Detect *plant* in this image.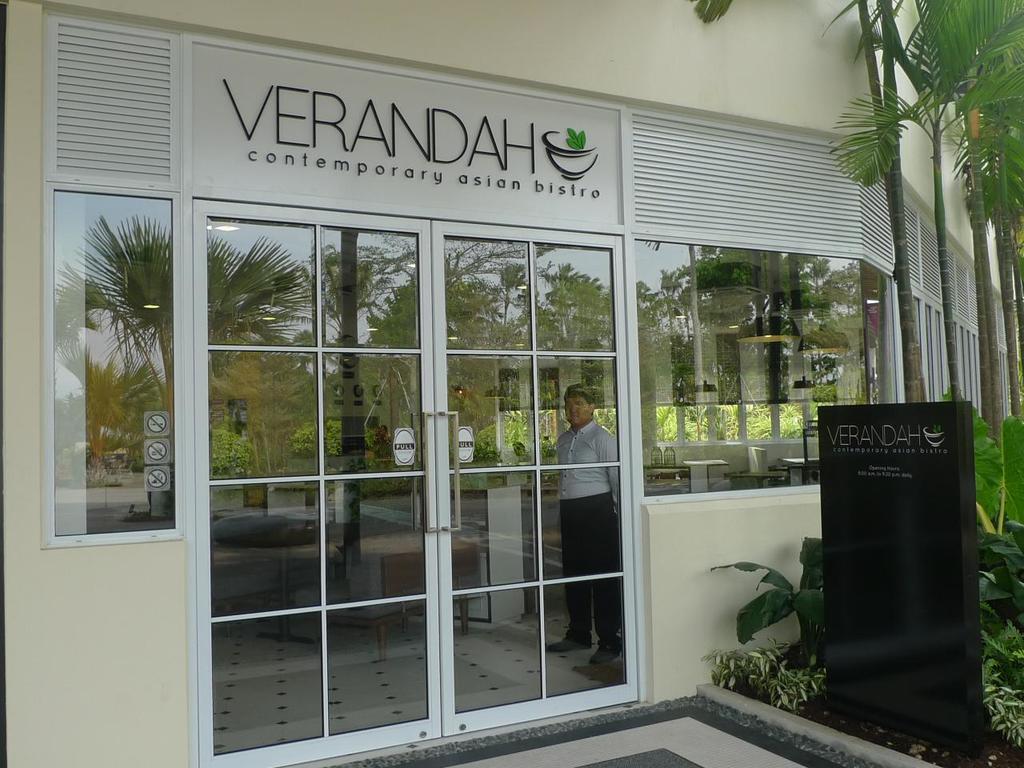
Detection: crop(976, 514, 1023, 752).
